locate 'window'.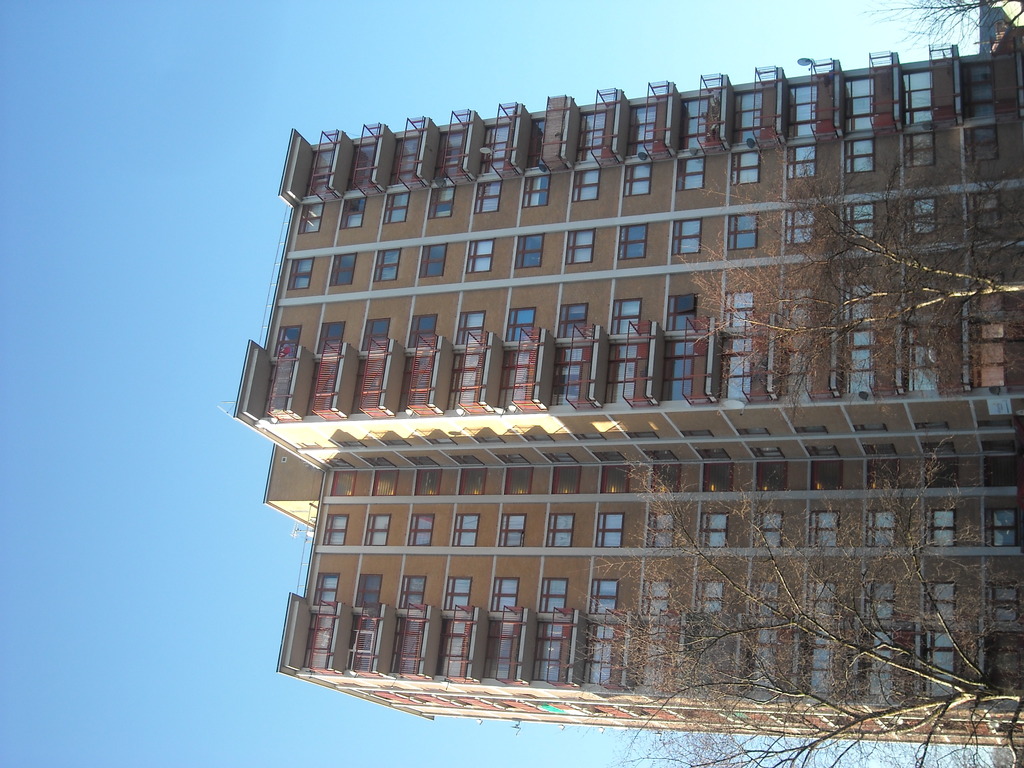
Bounding box: (573, 431, 604, 442).
